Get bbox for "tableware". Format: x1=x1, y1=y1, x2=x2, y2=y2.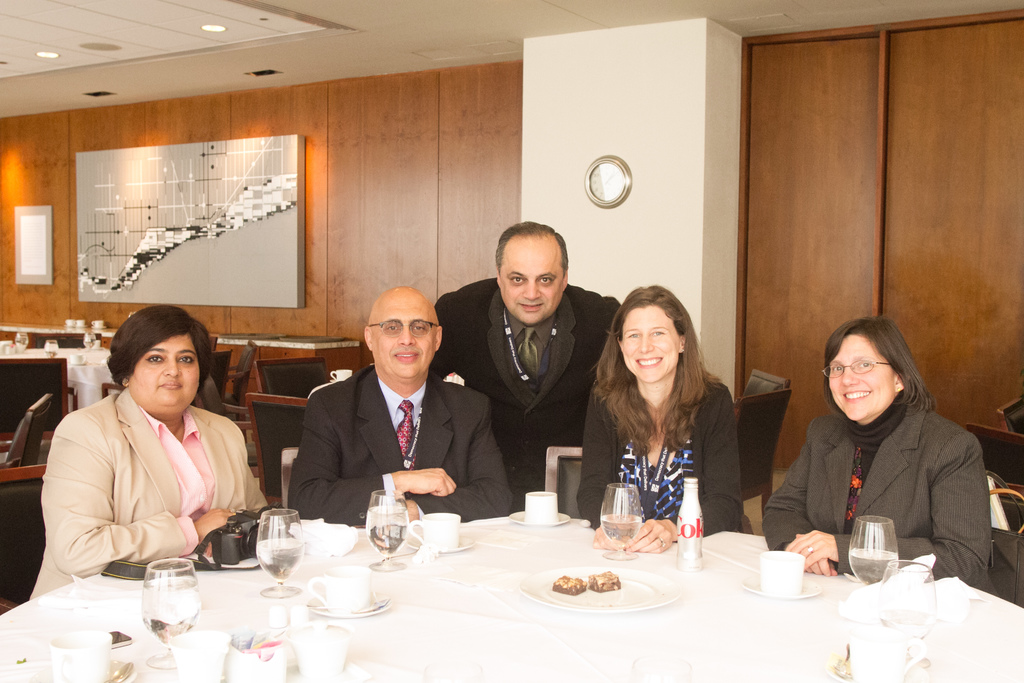
x1=259, y1=507, x2=303, y2=602.
